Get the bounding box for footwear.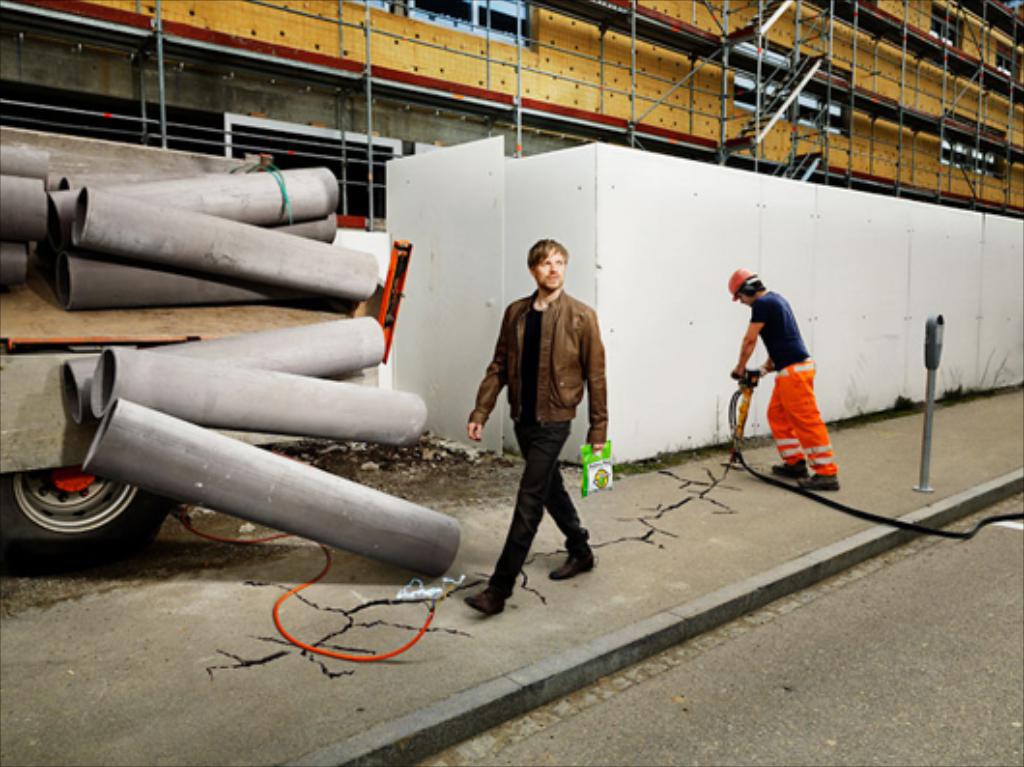
794 466 837 487.
